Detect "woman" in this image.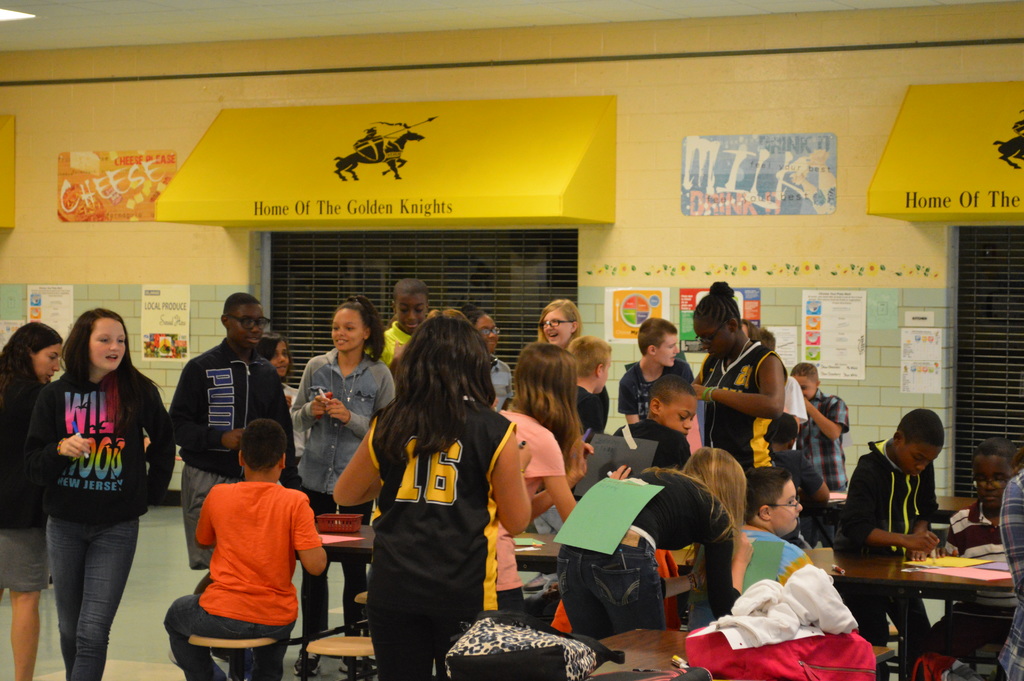
Detection: box=[290, 298, 395, 675].
